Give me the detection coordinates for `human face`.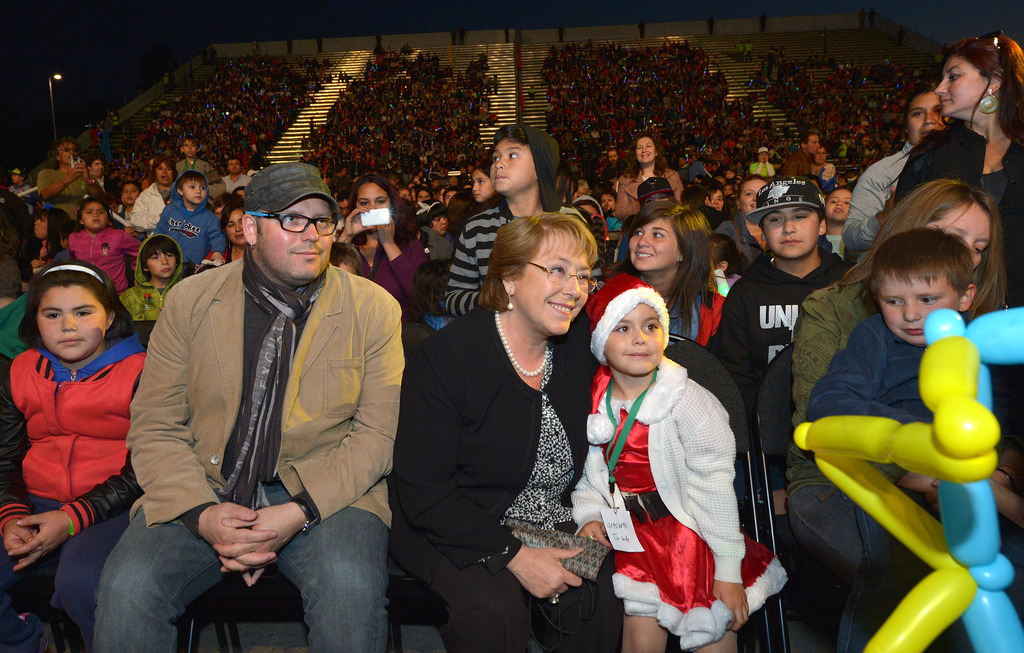
crop(181, 175, 206, 203).
